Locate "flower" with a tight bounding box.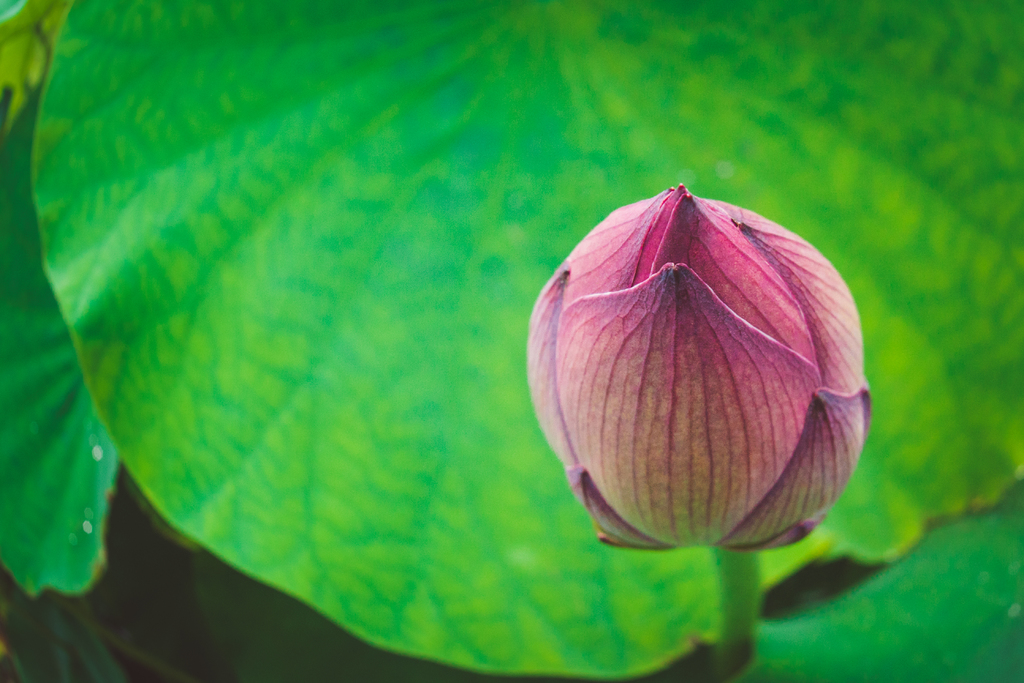
540/166/884/610.
